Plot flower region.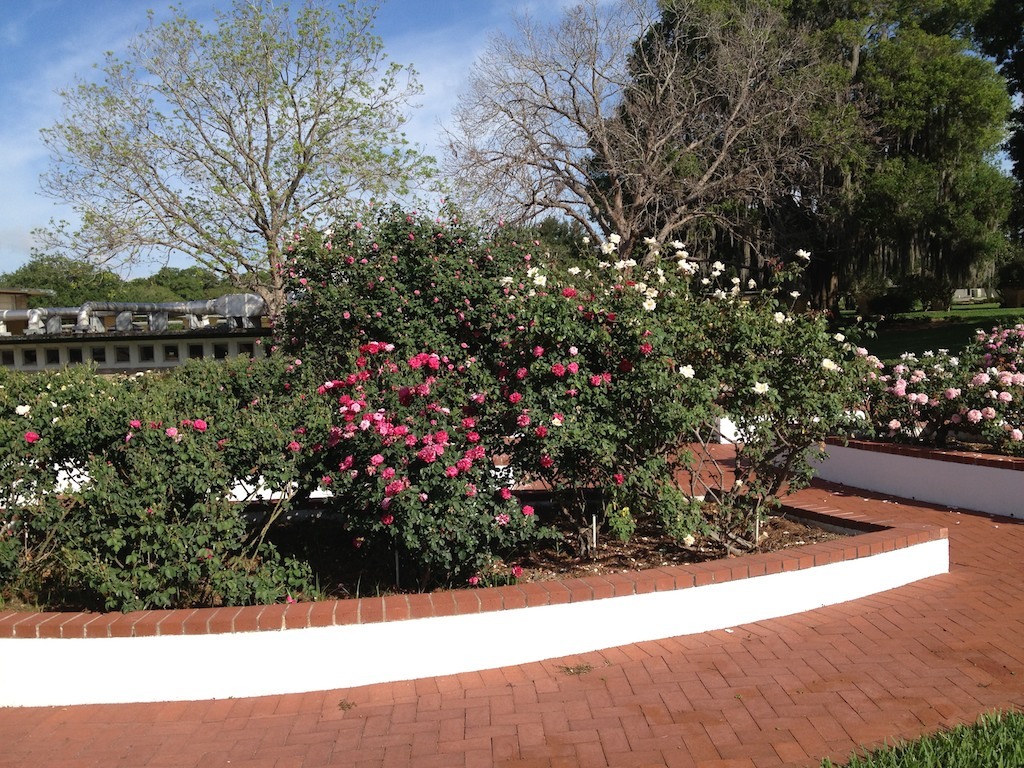
Plotted at locate(678, 363, 699, 383).
